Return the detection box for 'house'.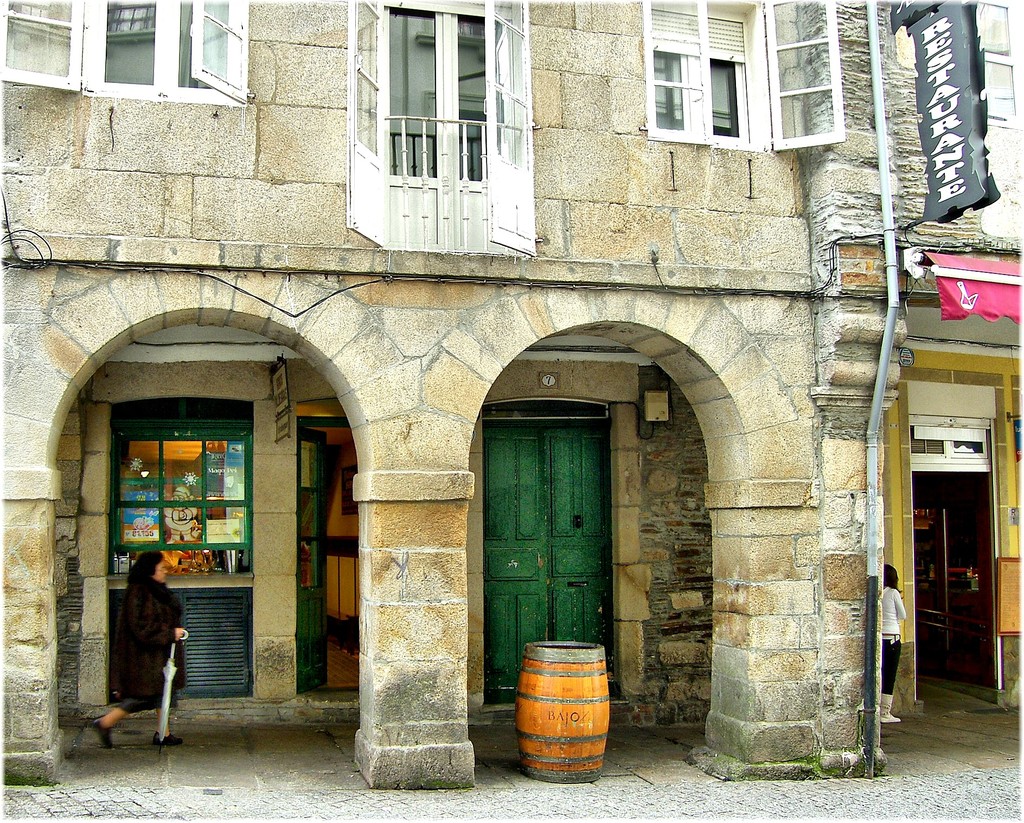
<box>0,0,874,790</box>.
